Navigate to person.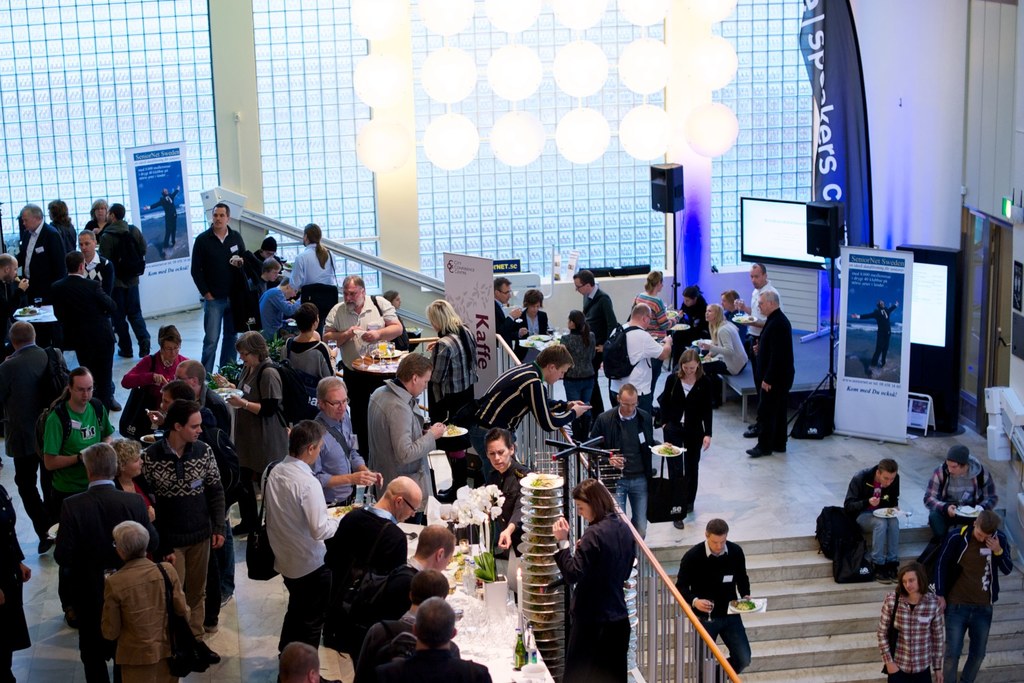
Navigation target: 586 377 662 538.
